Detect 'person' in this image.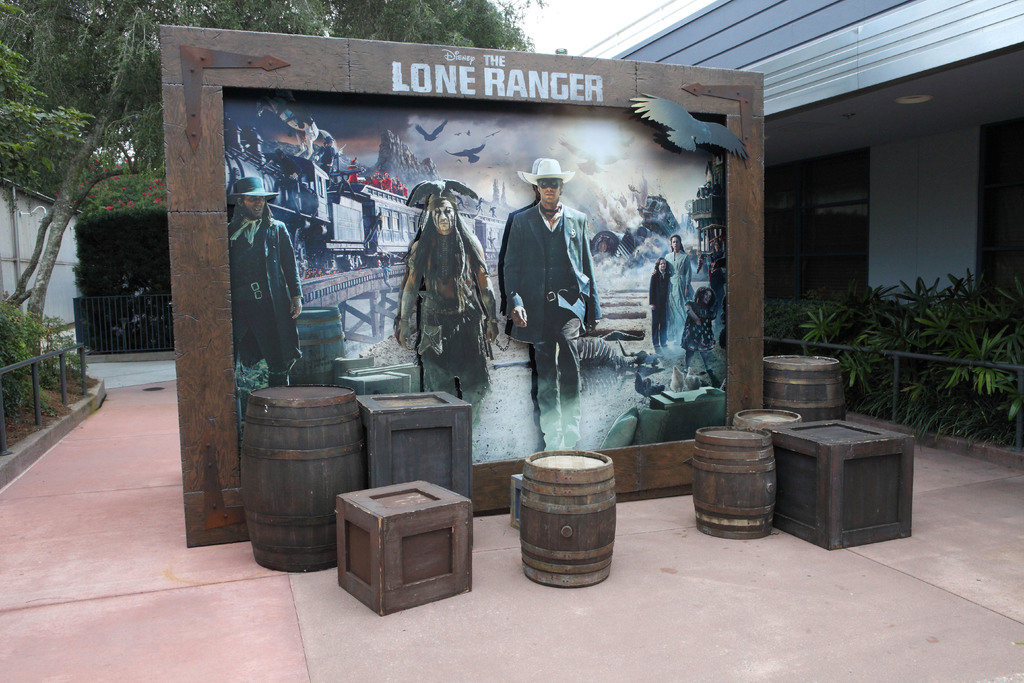
Detection: bbox=[400, 177, 502, 423].
